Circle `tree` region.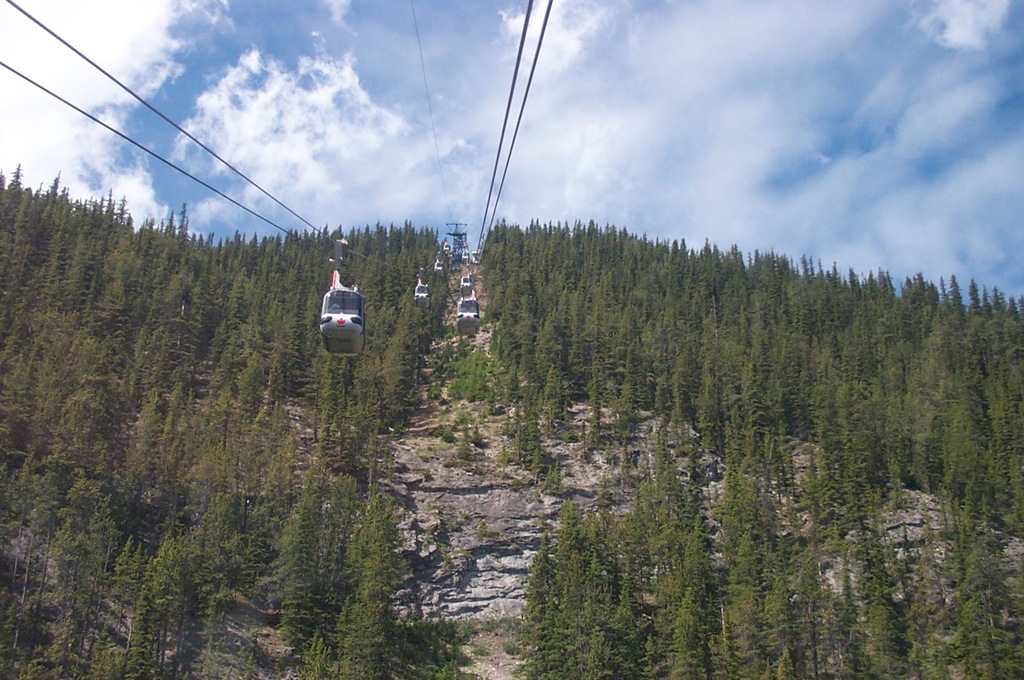
Region: [x1=502, y1=410, x2=558, y2=461].
